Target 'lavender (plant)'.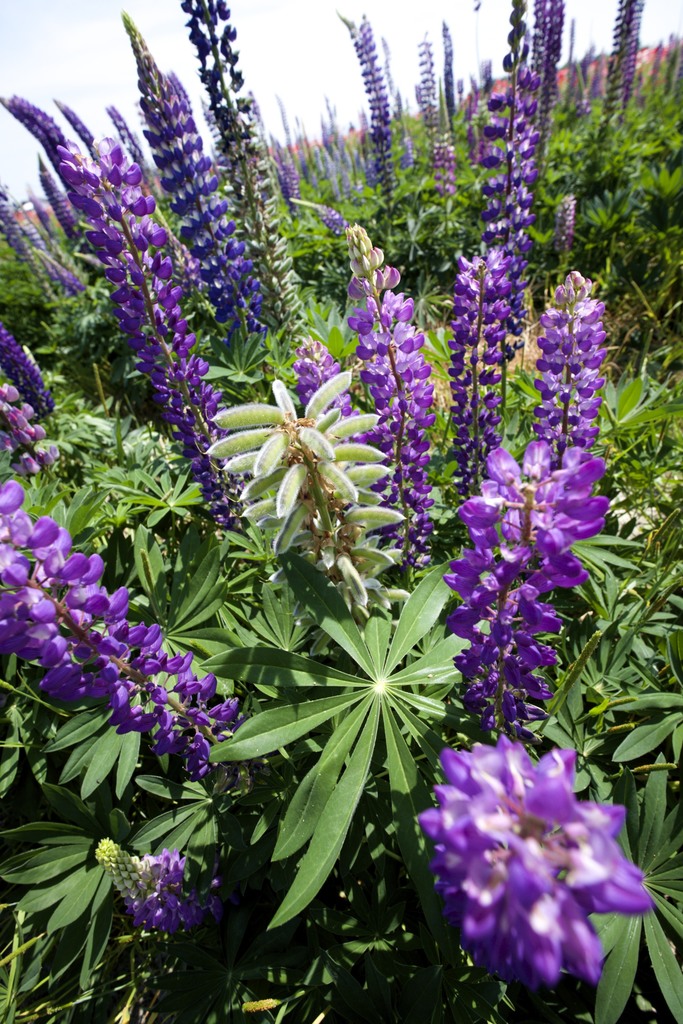
Target region: (left=130, top=836, right=205, bottom=927).
